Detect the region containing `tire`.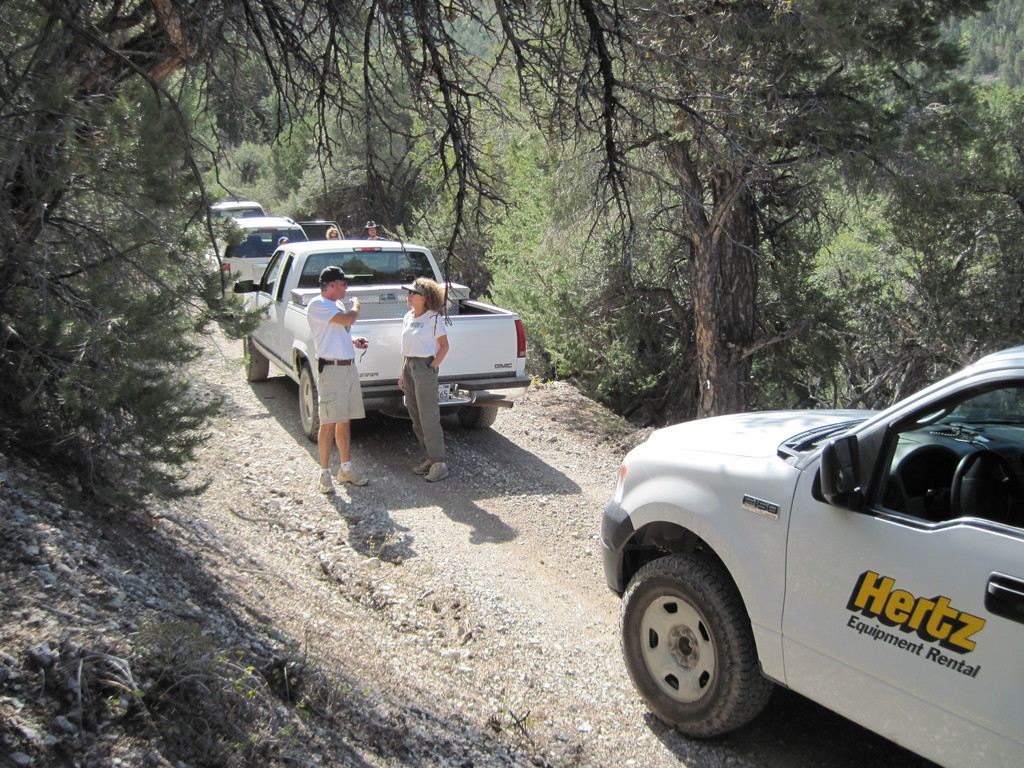
<bbox>293, 361, 342, 447</bbox>.
